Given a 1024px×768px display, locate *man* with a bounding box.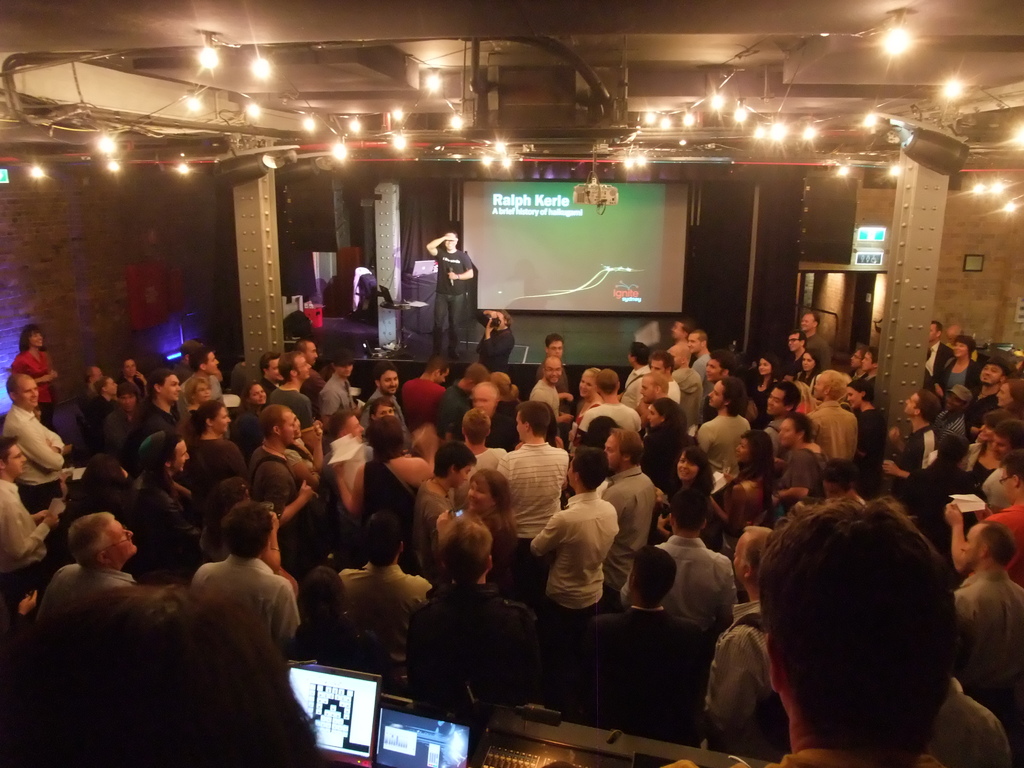
Located: Rect(500, 400, 571, 579).
